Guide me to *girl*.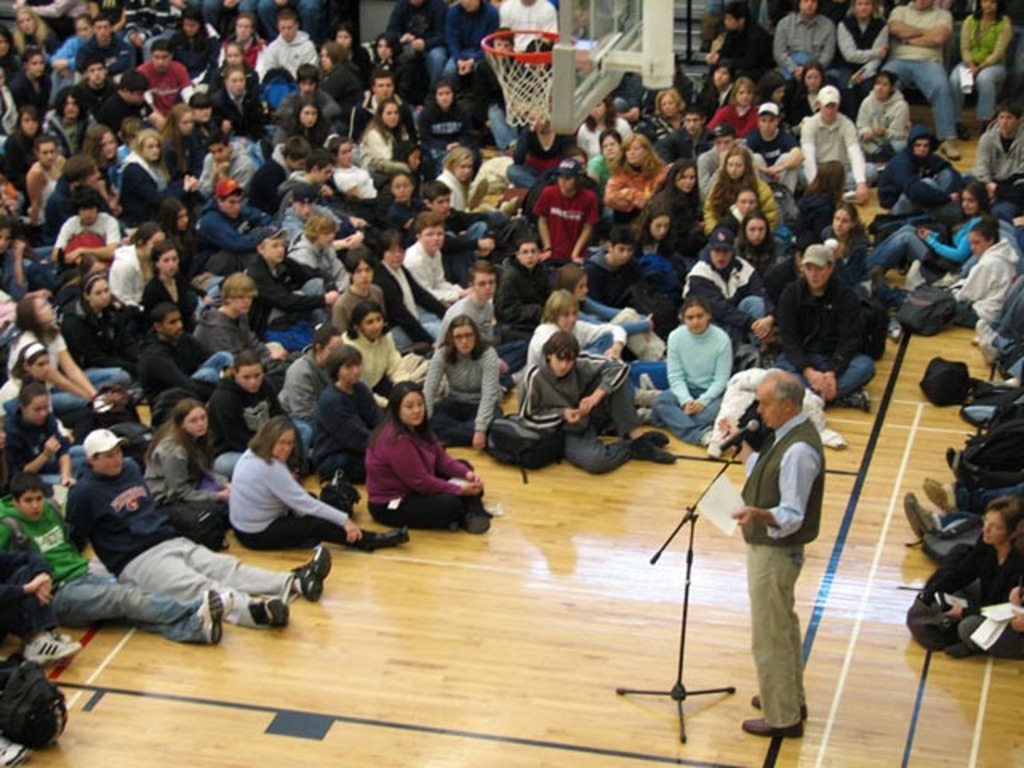
Guidance: <bbox>142, 238, 198, 325</bbox>.
